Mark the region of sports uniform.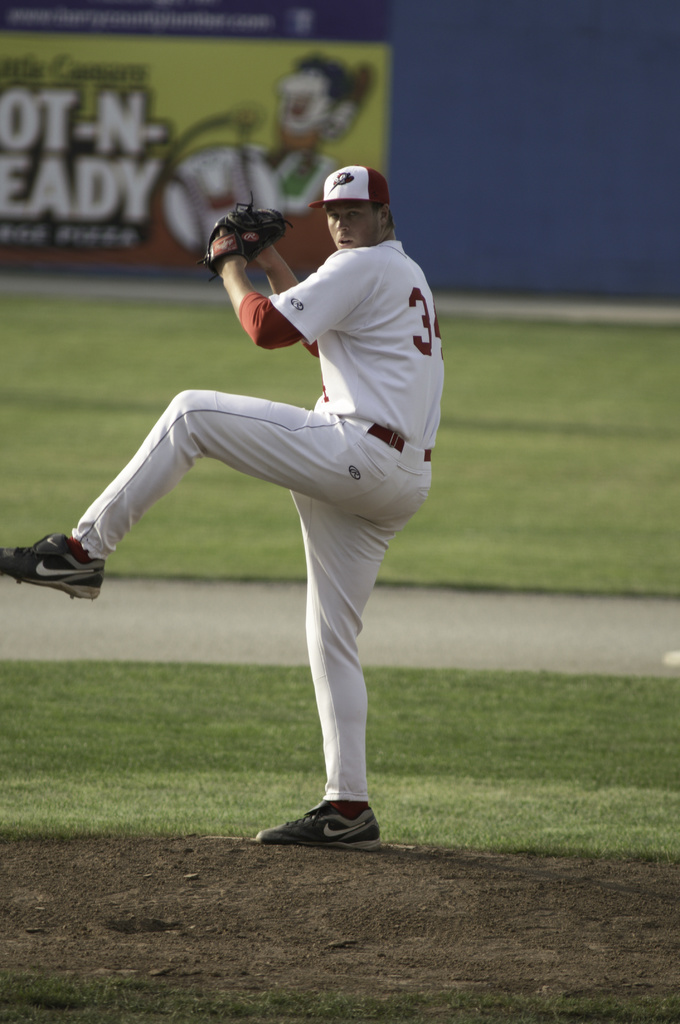
Region: bbox=[0, 166, 446, 853].
